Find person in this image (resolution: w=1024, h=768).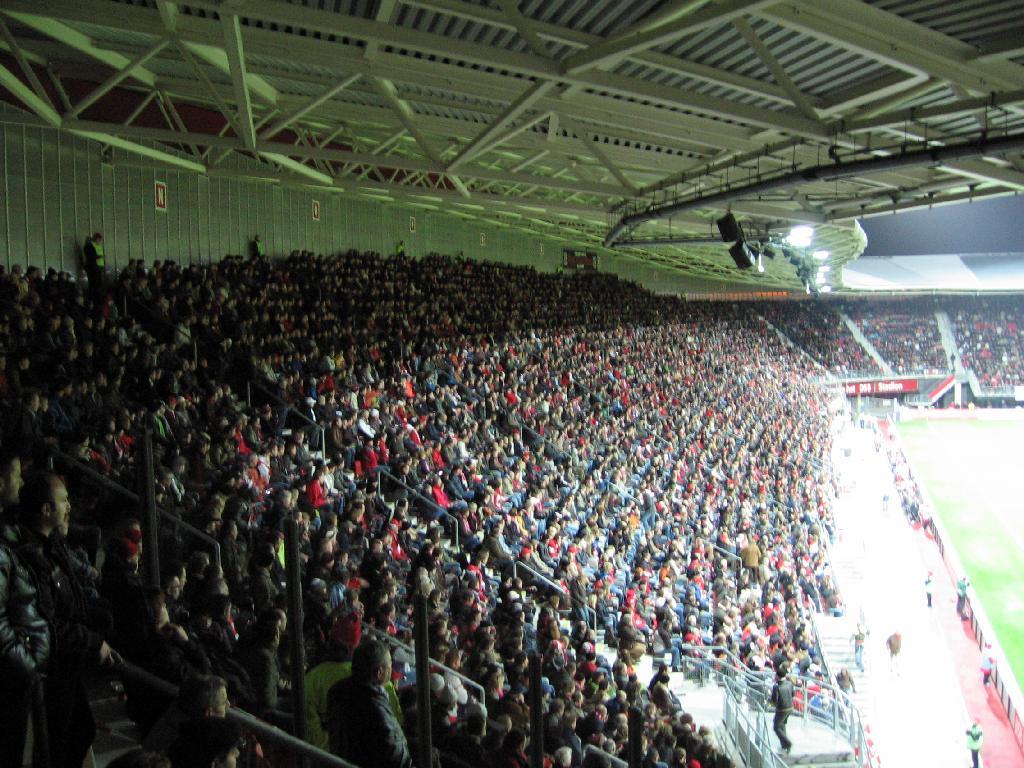
x1=959 y1=713 x2=983 y2=767.
